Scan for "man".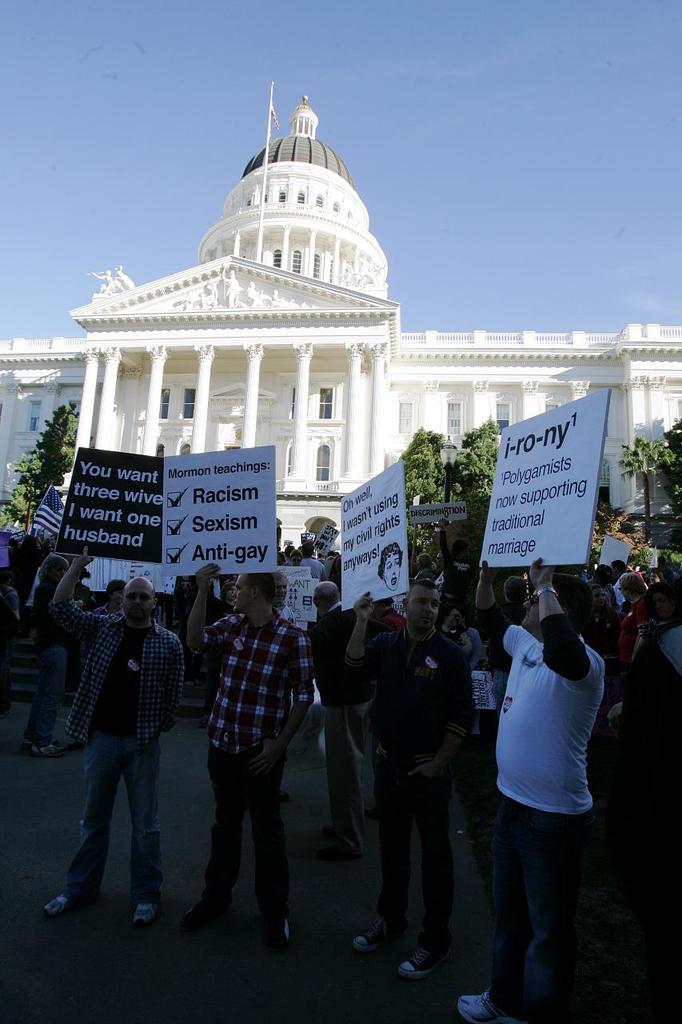
Scan result: Rect(269, 571, 304, 806).
